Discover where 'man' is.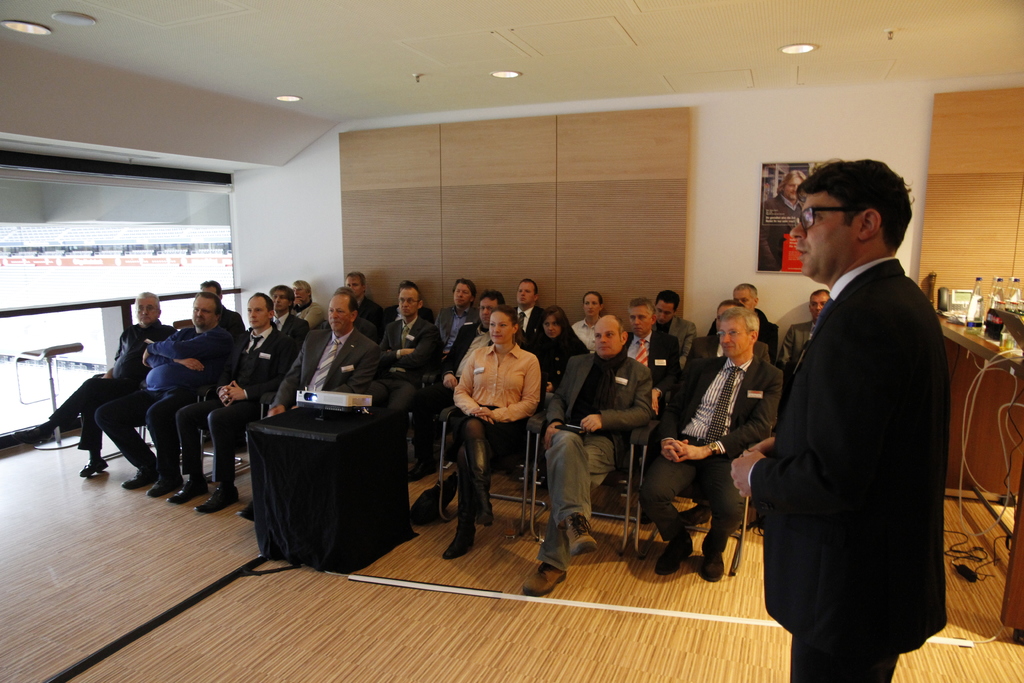
Discovered at (512,276,546,353).
